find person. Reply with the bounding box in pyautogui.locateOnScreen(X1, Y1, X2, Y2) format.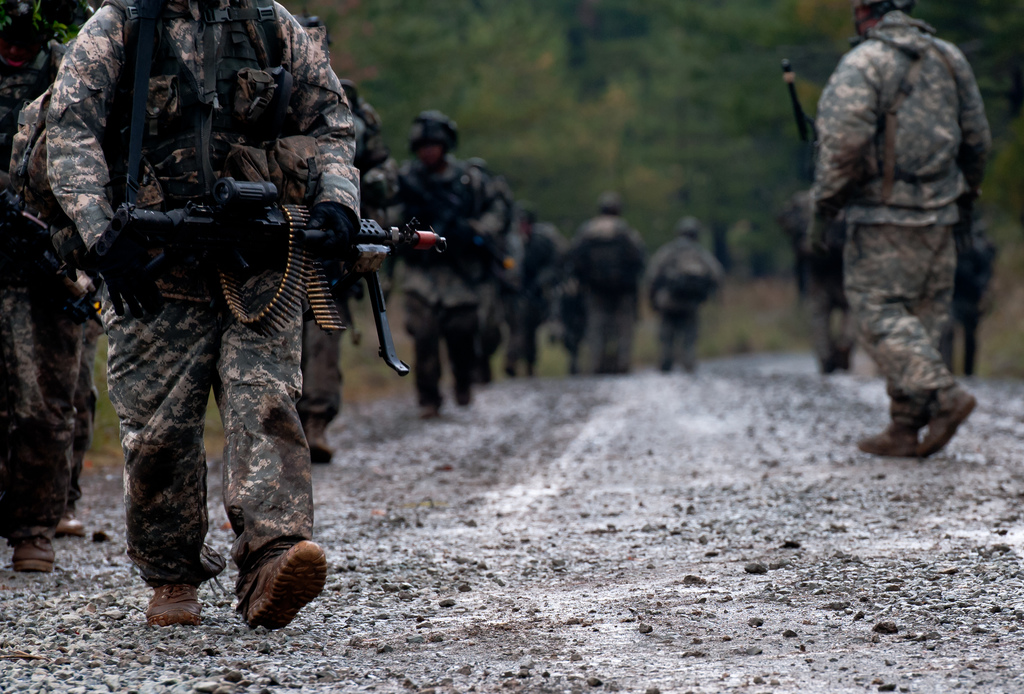
pyautogui.locateOnScreen(507, 191, 563, 389).
